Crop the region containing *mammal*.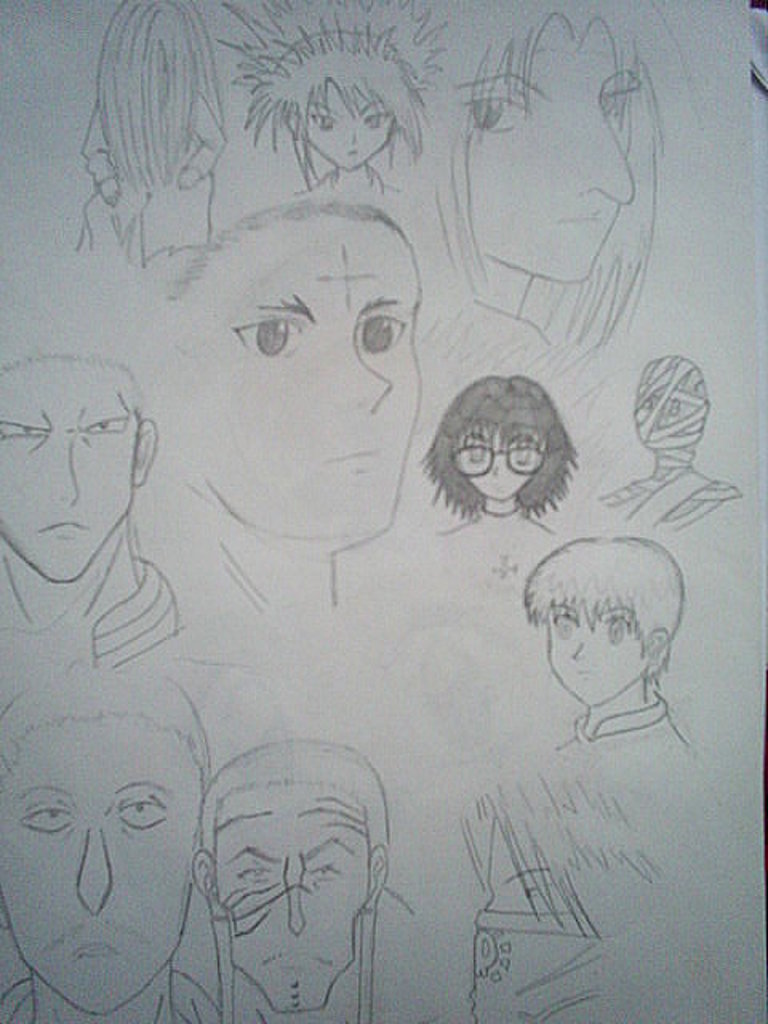
Crop region: 595 352 736 522.
